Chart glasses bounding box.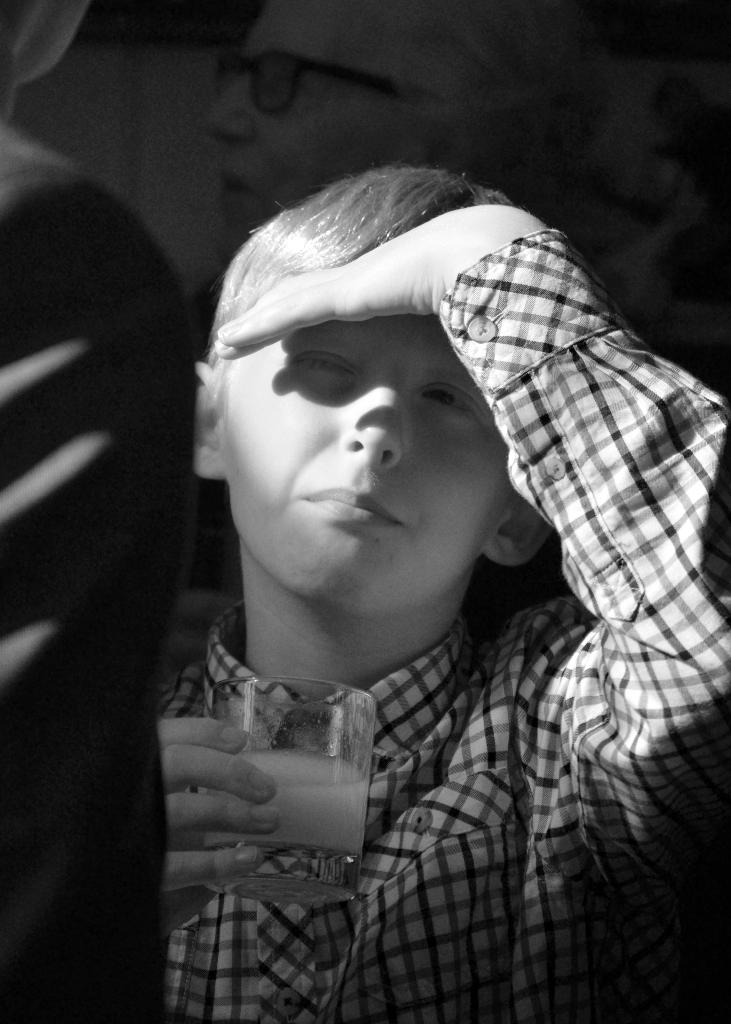
Charted: [x1=217, y1=47, x2=421, y2=124].
